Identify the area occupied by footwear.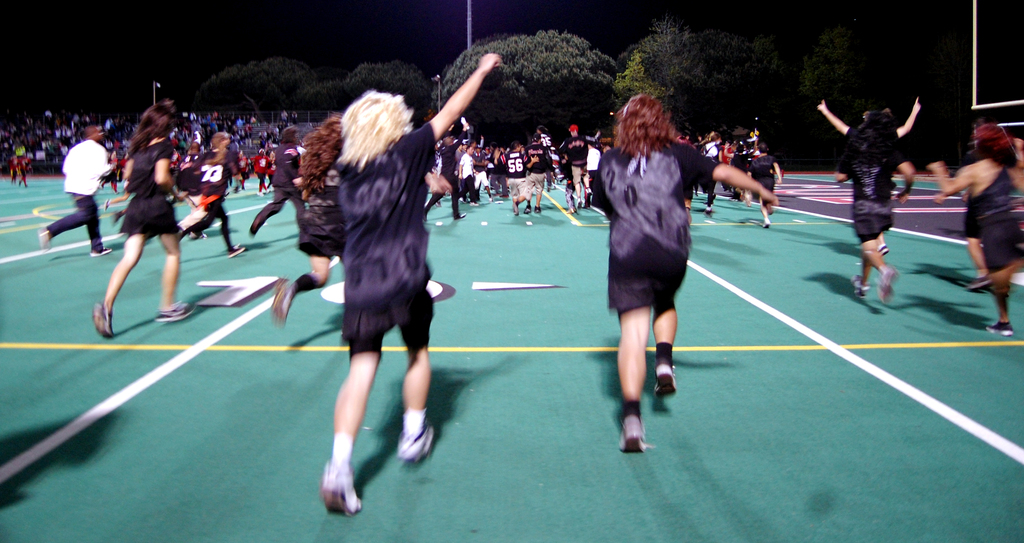
Area: <box>618,416,646,452</box>.
